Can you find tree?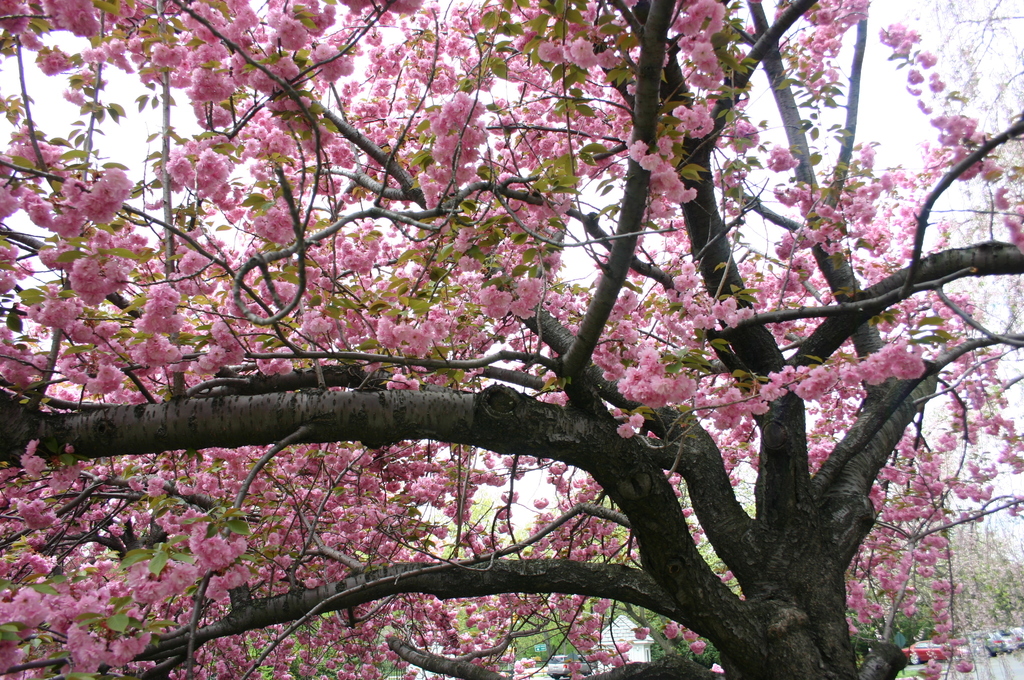
Yes, bounding box: {"x1": 49, "y1": 1, "x2": 982, "y2": 679}.
